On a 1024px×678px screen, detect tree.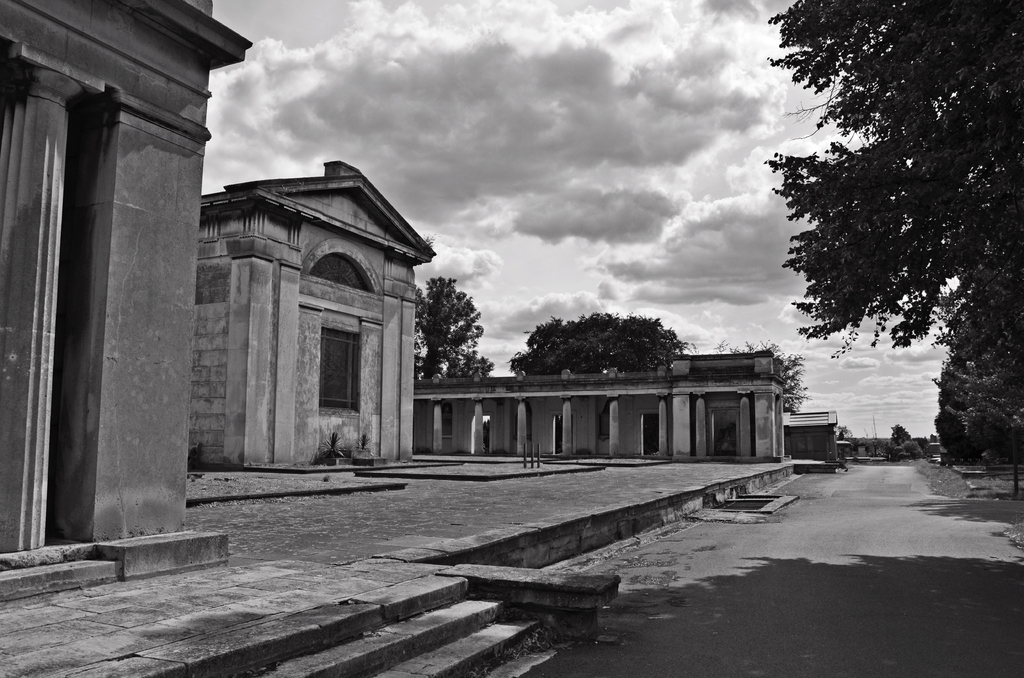
[415,278,481,377].
